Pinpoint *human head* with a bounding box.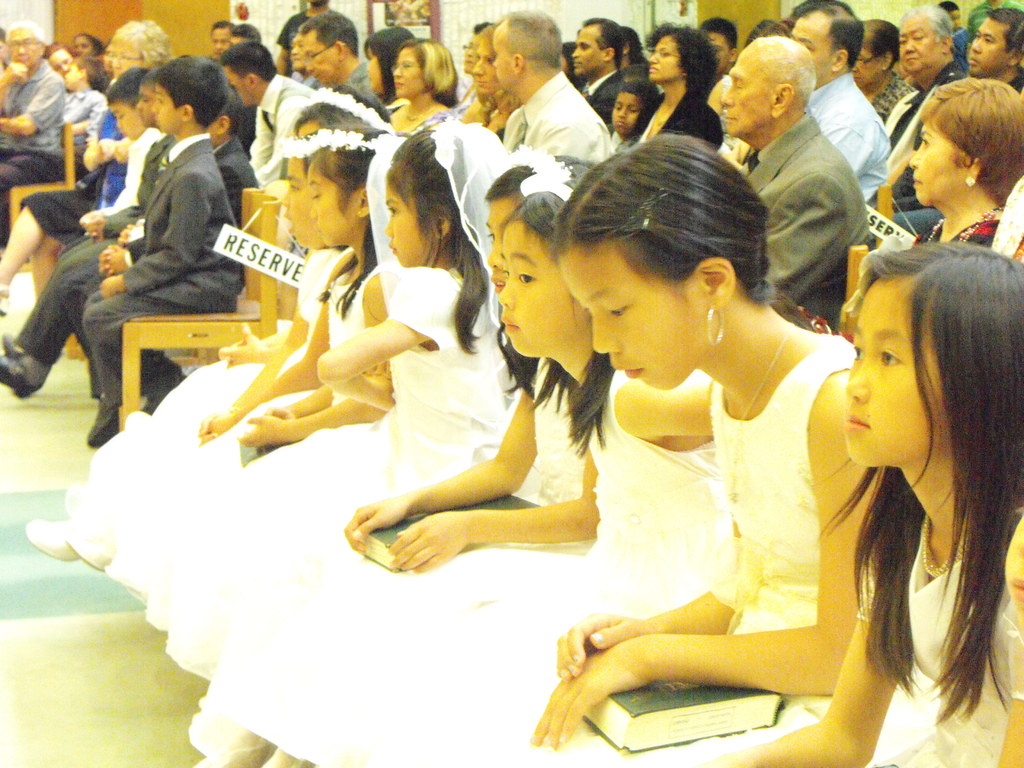
(231,24,262,35).
